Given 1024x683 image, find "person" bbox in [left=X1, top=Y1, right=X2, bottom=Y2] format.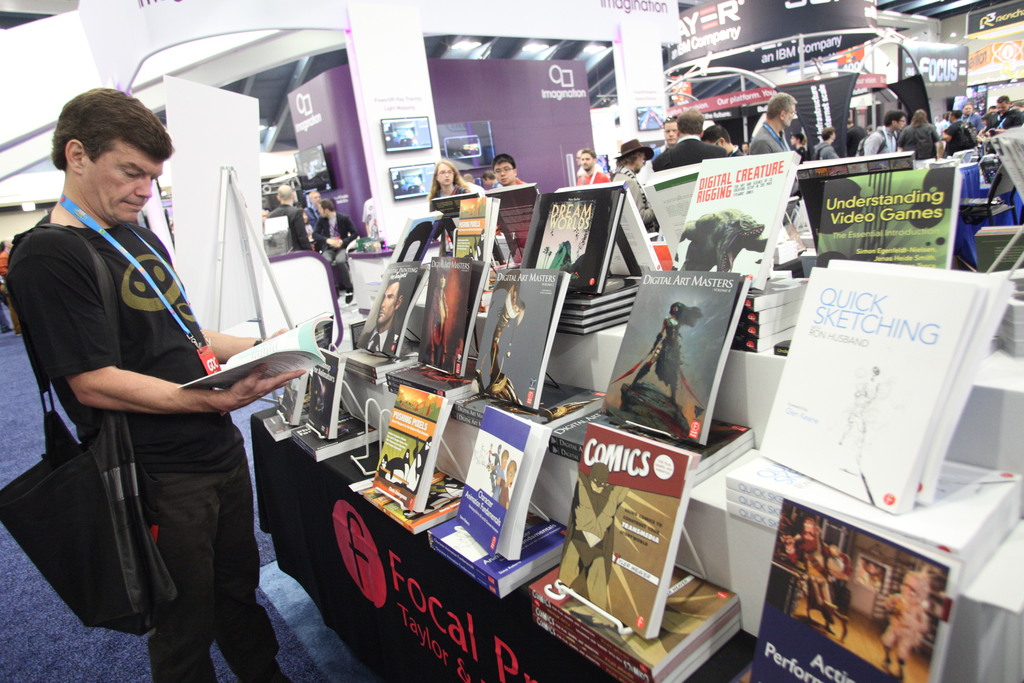
[left=12, top=62, right=240, bottom=679].
